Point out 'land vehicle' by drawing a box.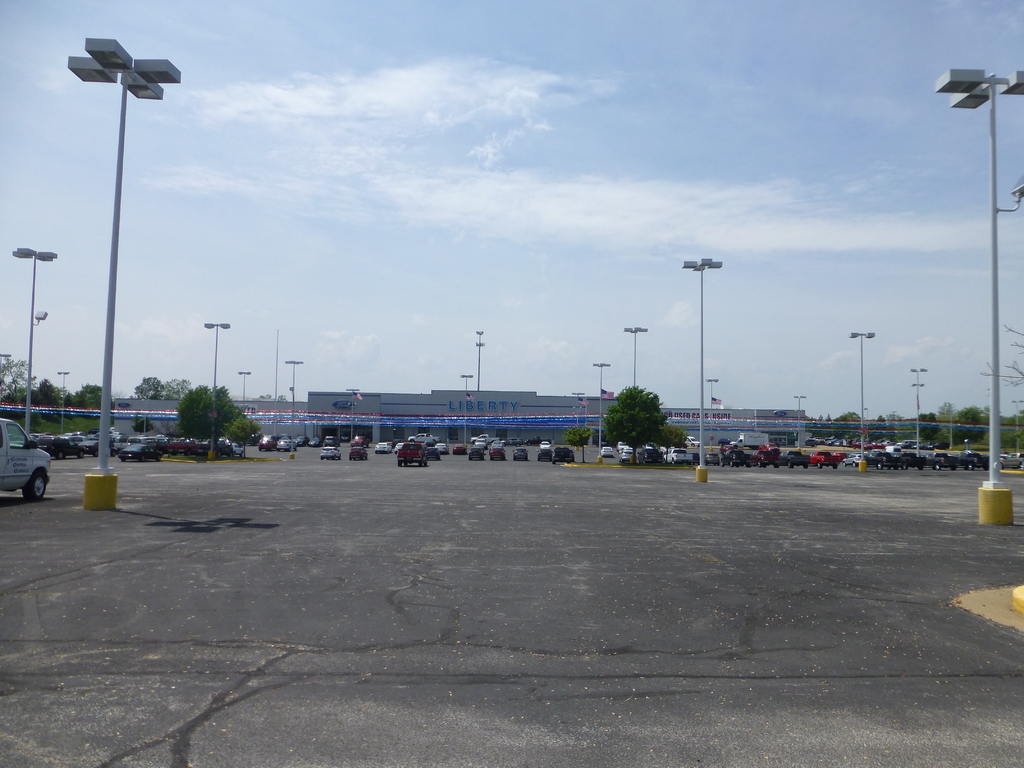
<box>477,438,486,447</box>.
